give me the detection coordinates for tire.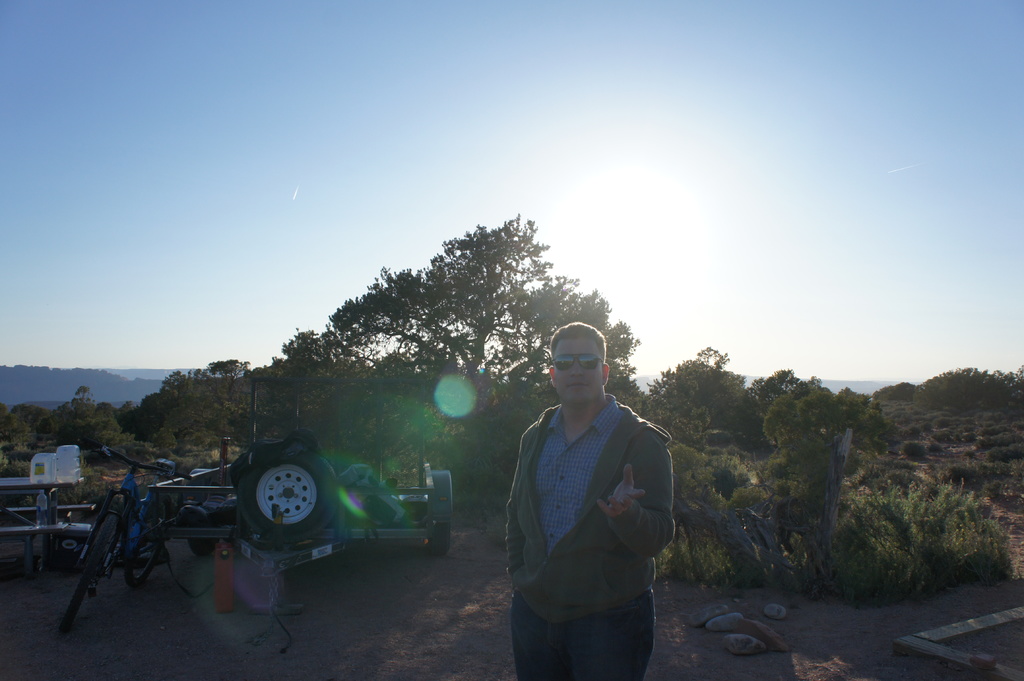
left=428, top=509, right=449, bottom=557.
